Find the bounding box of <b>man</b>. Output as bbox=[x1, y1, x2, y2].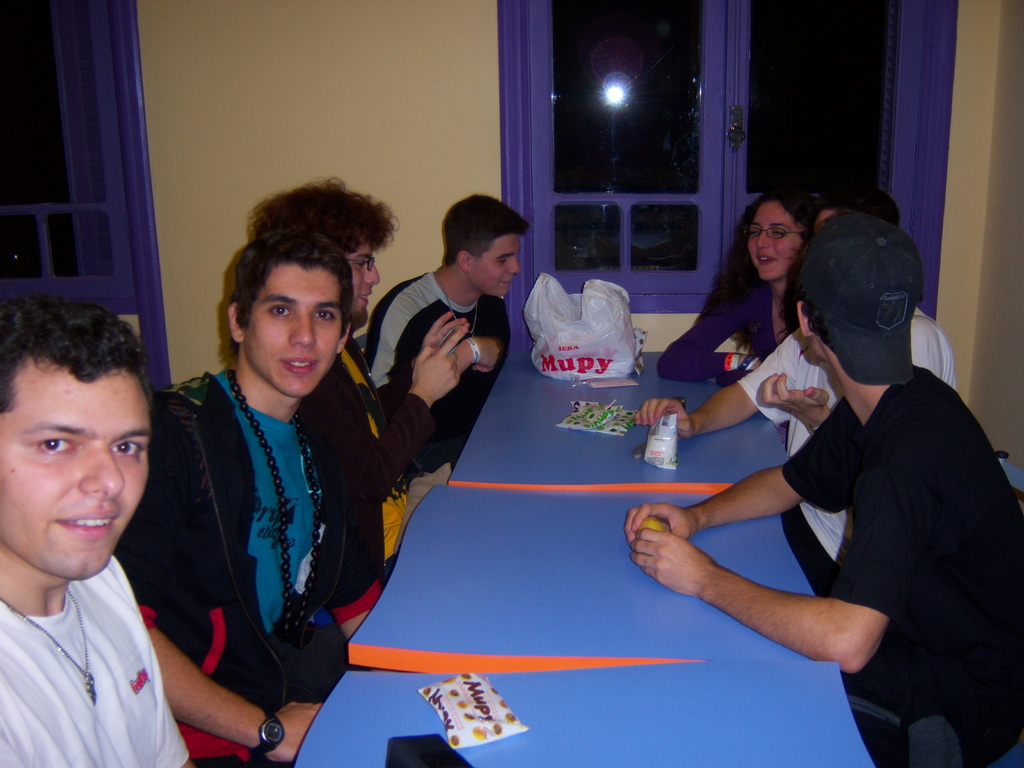
bbox=[111, 230, 383, 767].
